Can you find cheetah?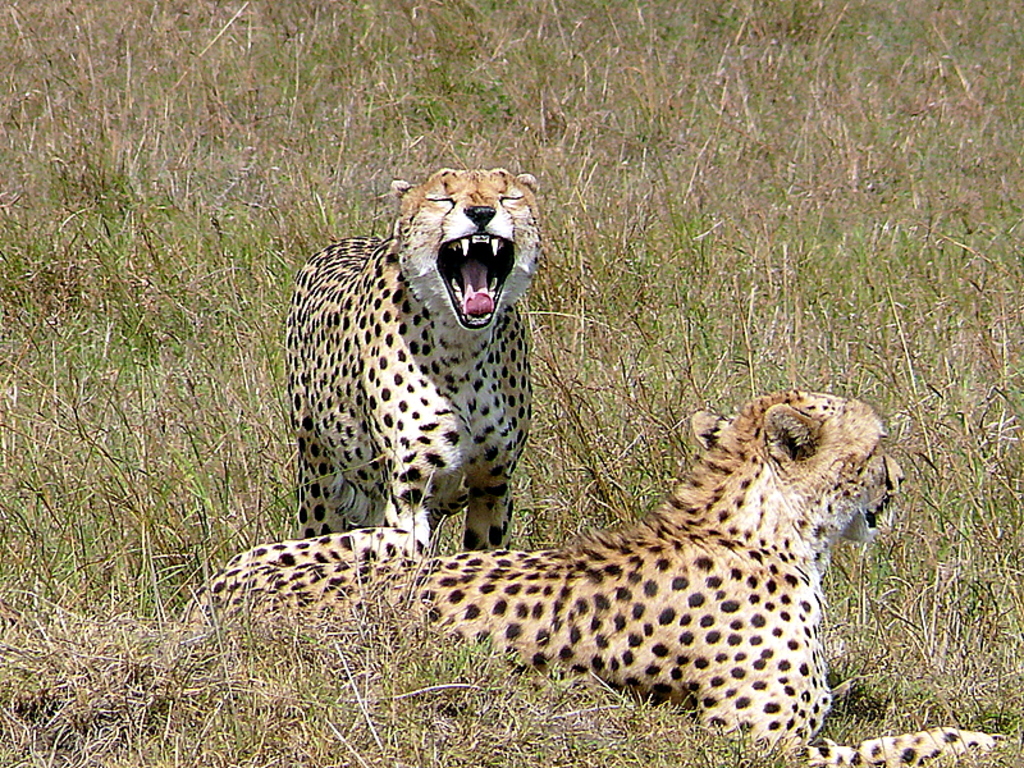
Yes, bounding box: 285/169/540/550.
